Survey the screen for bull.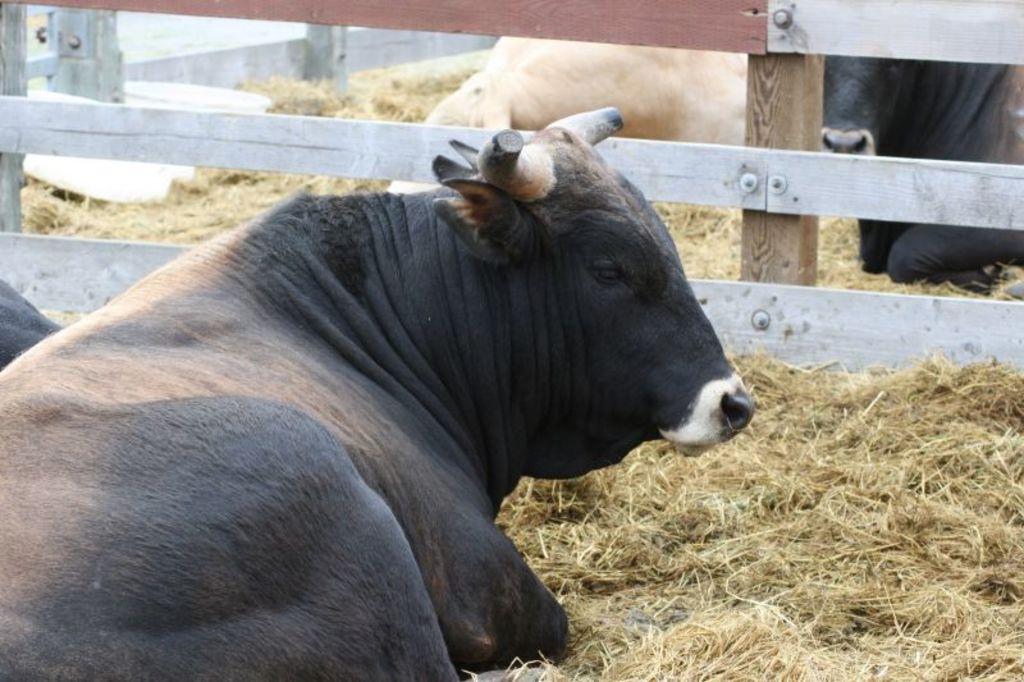
Survey found: (x1=385, y1=32, x2=751, y2=196).
